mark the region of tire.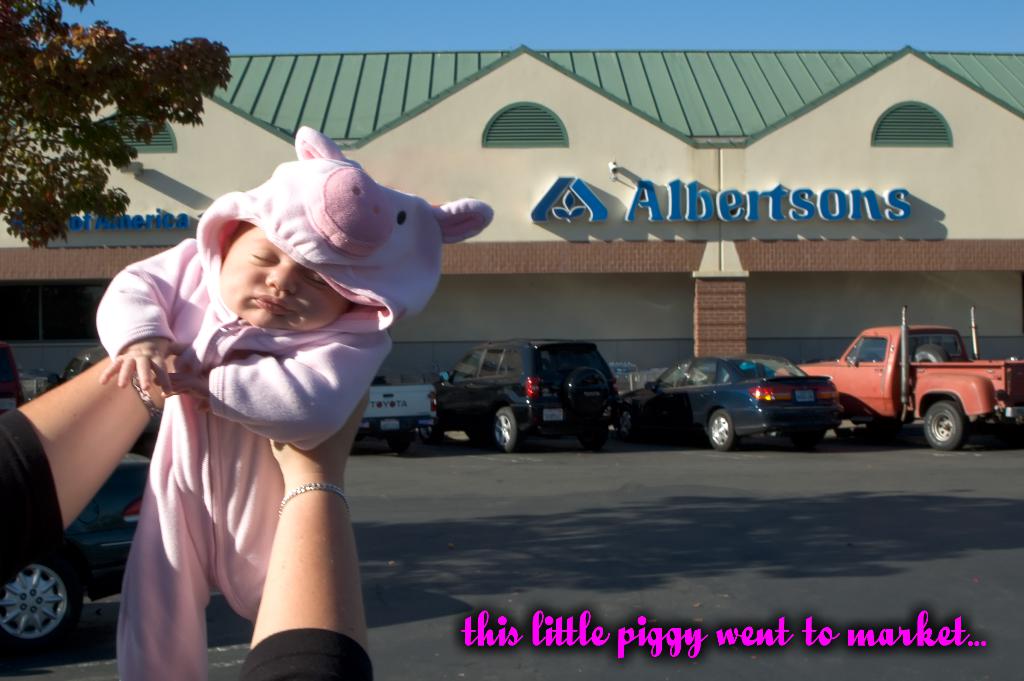
Region: {"x1": 387, "y1": 432, "x2": 415, "y2": 454}.
